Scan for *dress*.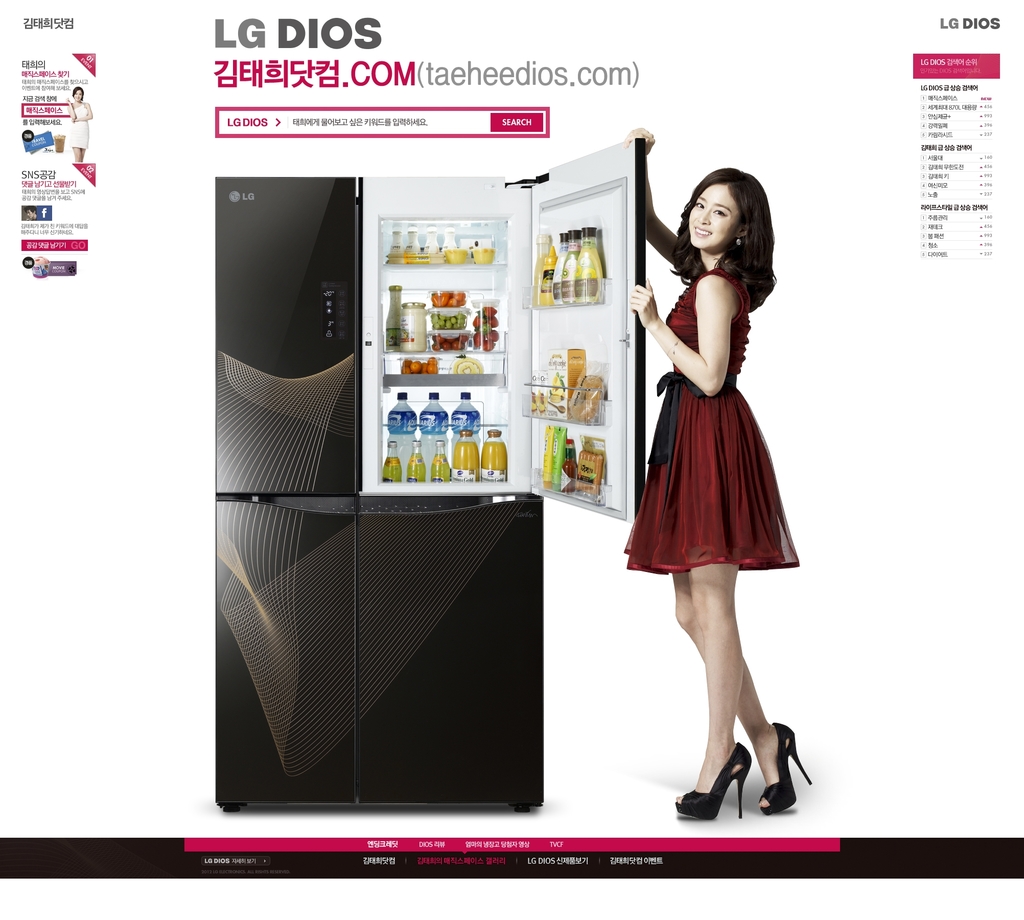
Scan result: [620, 267, 801, 572].
